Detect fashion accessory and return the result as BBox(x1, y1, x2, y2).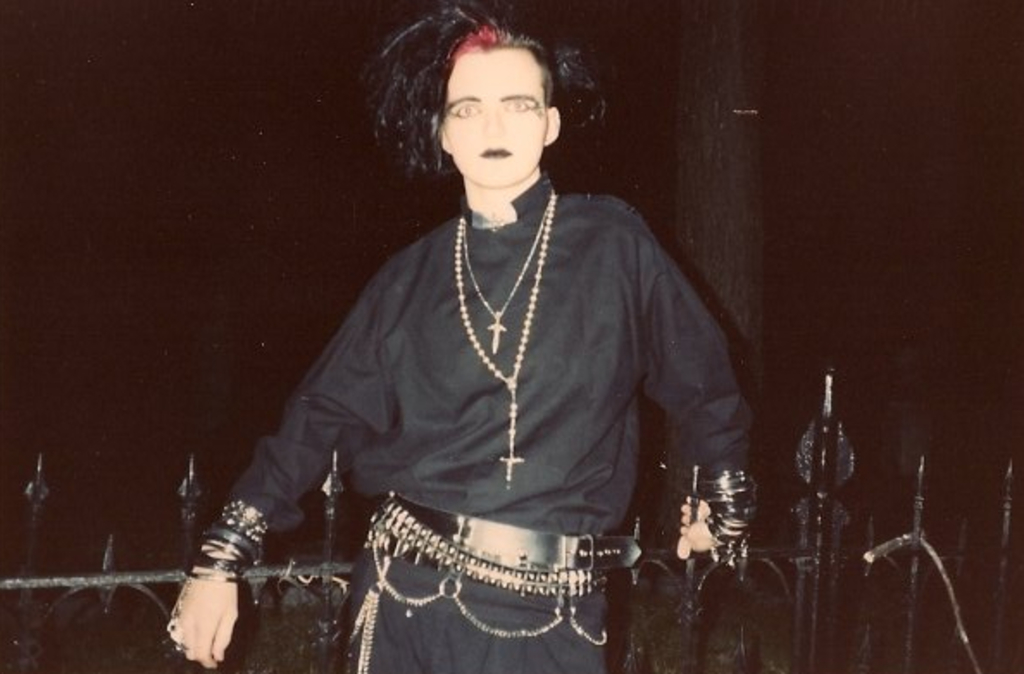
BBox(460, 190, 555, 479).
